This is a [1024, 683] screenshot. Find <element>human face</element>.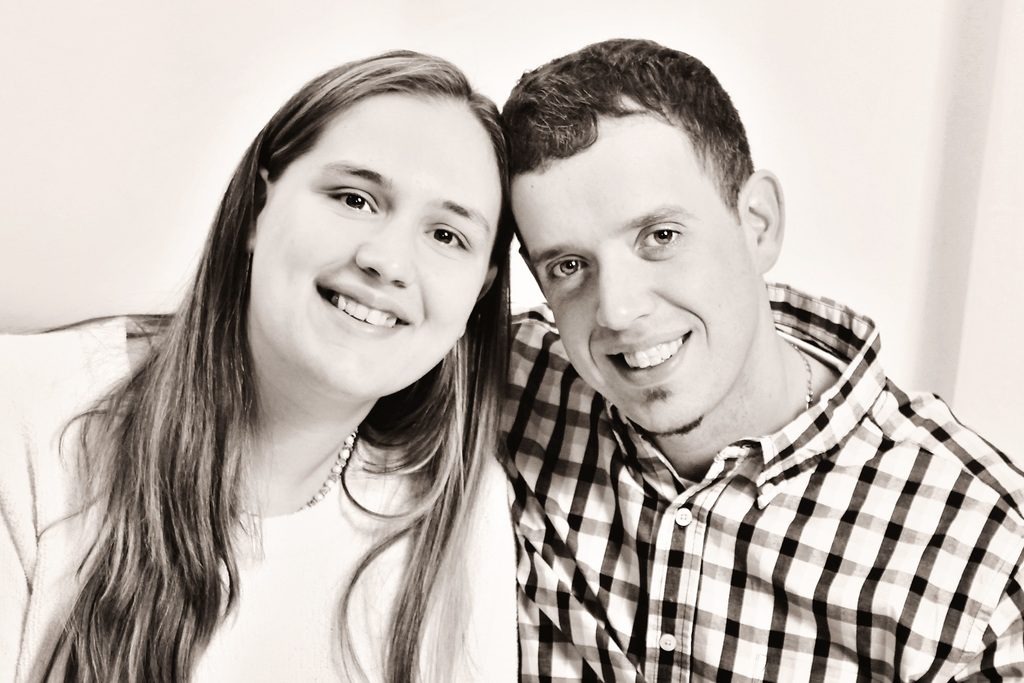
Bounding box: [left=513, top=124, right=756, bottom=438].
